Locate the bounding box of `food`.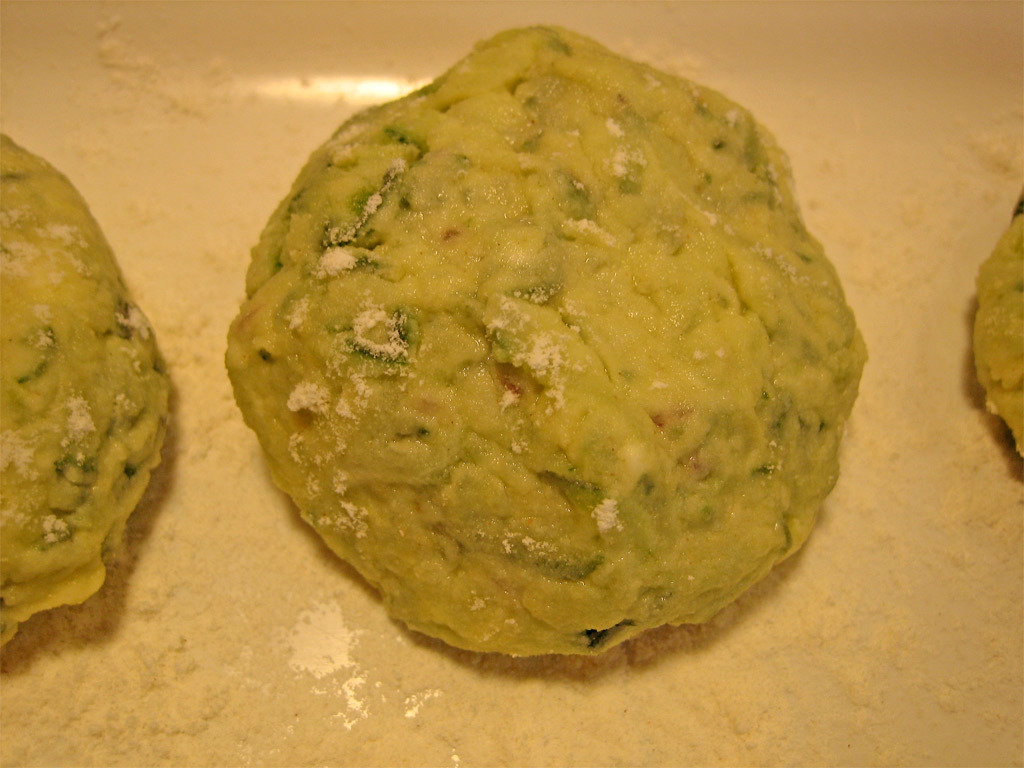
Bounding box: {"left": 274, "top": 9, "right": 859, "bottom": 687}.
